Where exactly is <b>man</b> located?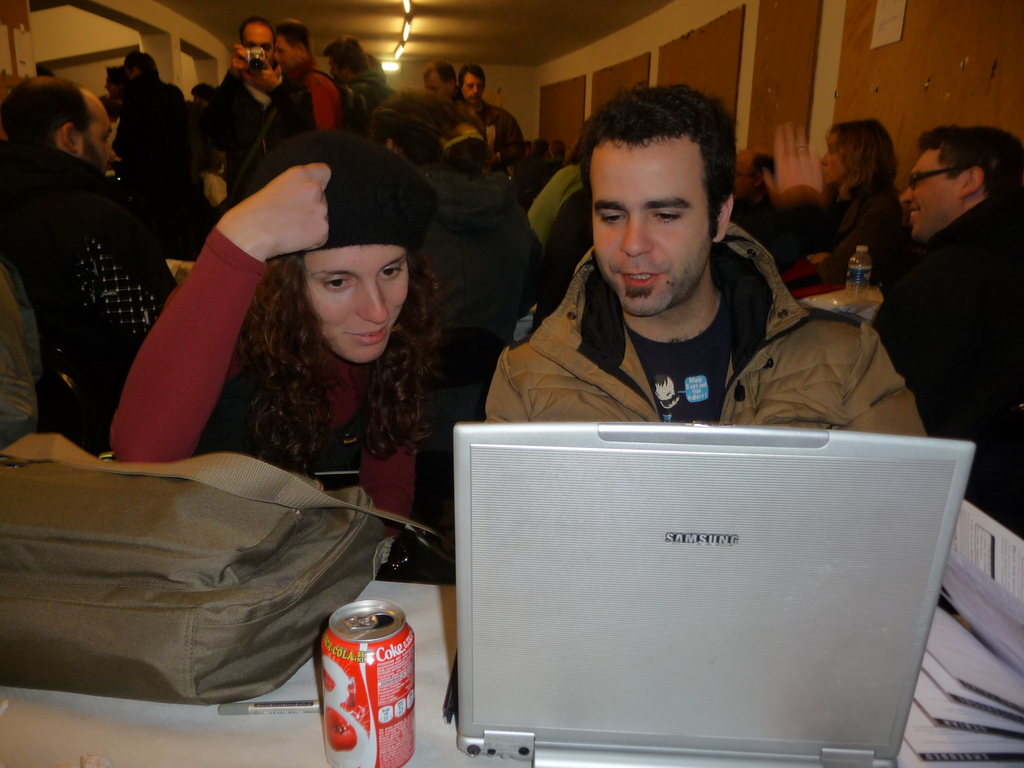
Its bounding box is region(479, 84, 927, 436).
